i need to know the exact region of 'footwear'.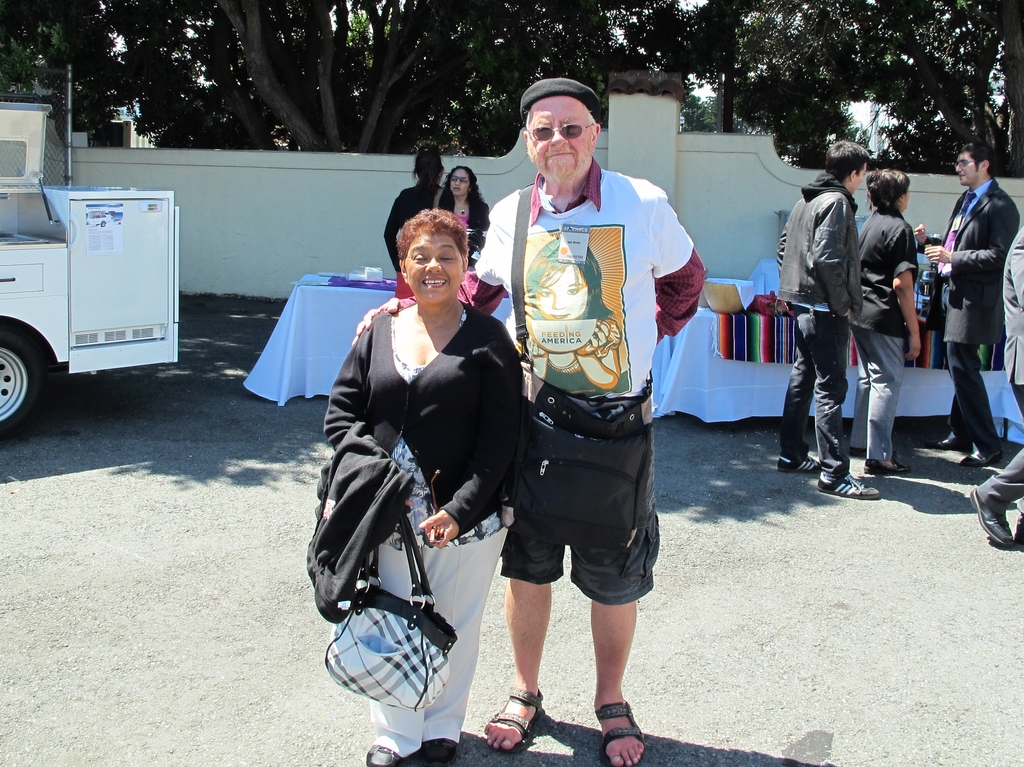
Region: l=866, t=462, r=911, b=473.
